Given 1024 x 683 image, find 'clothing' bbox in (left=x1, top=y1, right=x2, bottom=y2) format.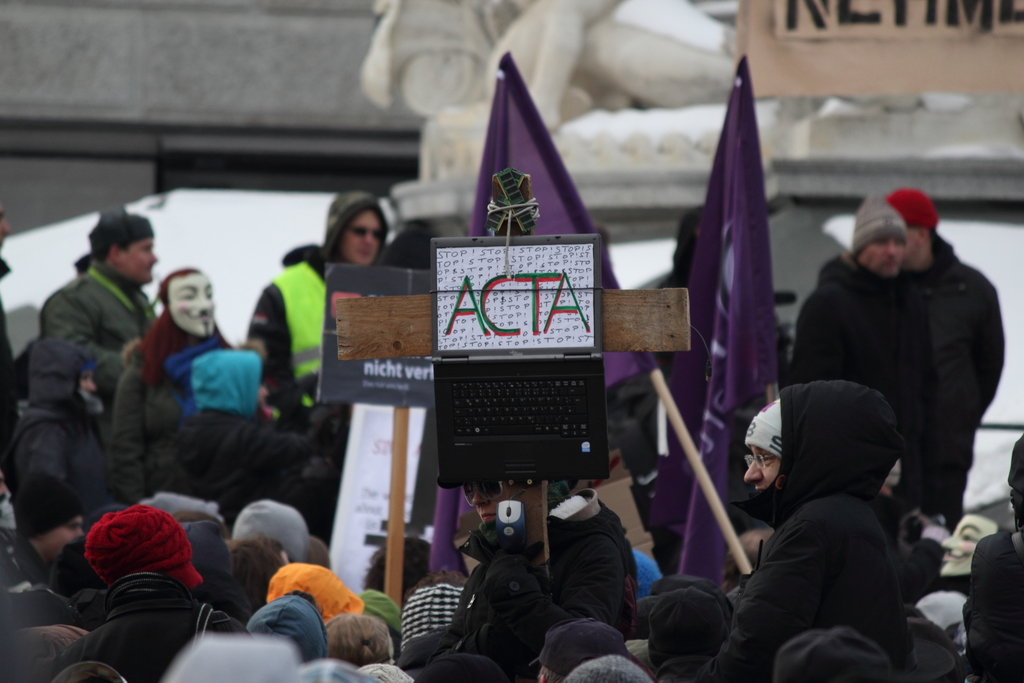
(left=190, top=402, right=313, bottom=488).
